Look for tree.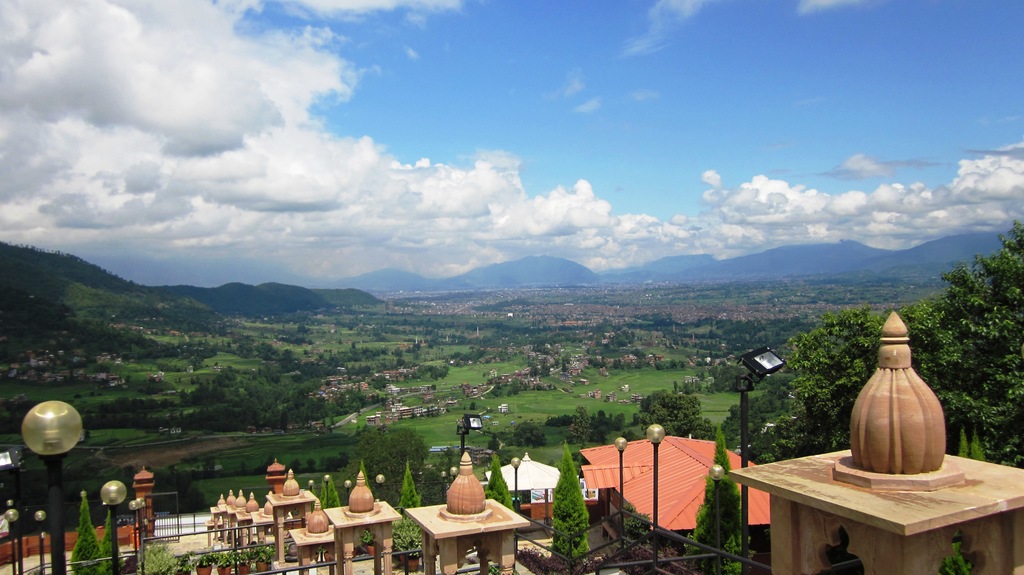
Found: 321,478,343,510.
